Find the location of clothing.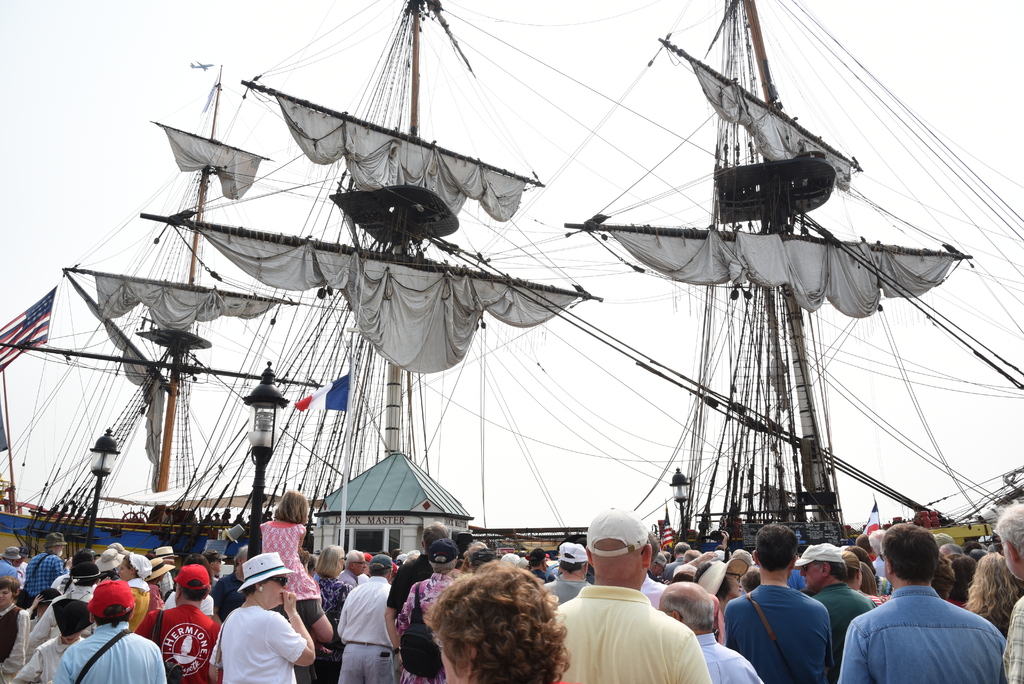
Location: [400,571,467,683].
